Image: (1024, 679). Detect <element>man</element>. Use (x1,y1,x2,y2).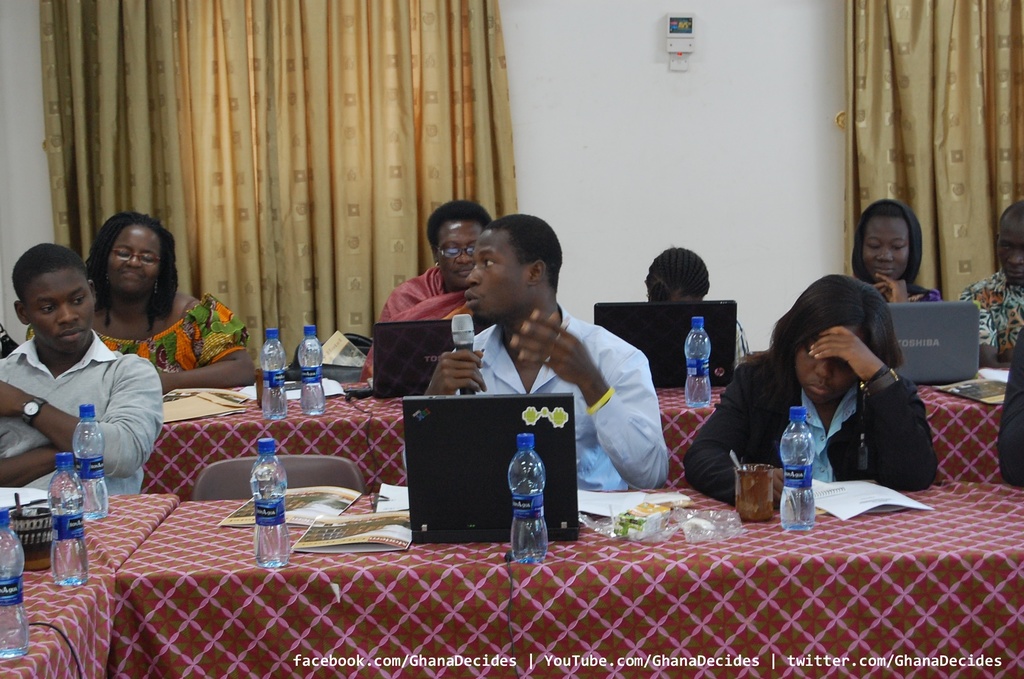
(0,226,177,549).
